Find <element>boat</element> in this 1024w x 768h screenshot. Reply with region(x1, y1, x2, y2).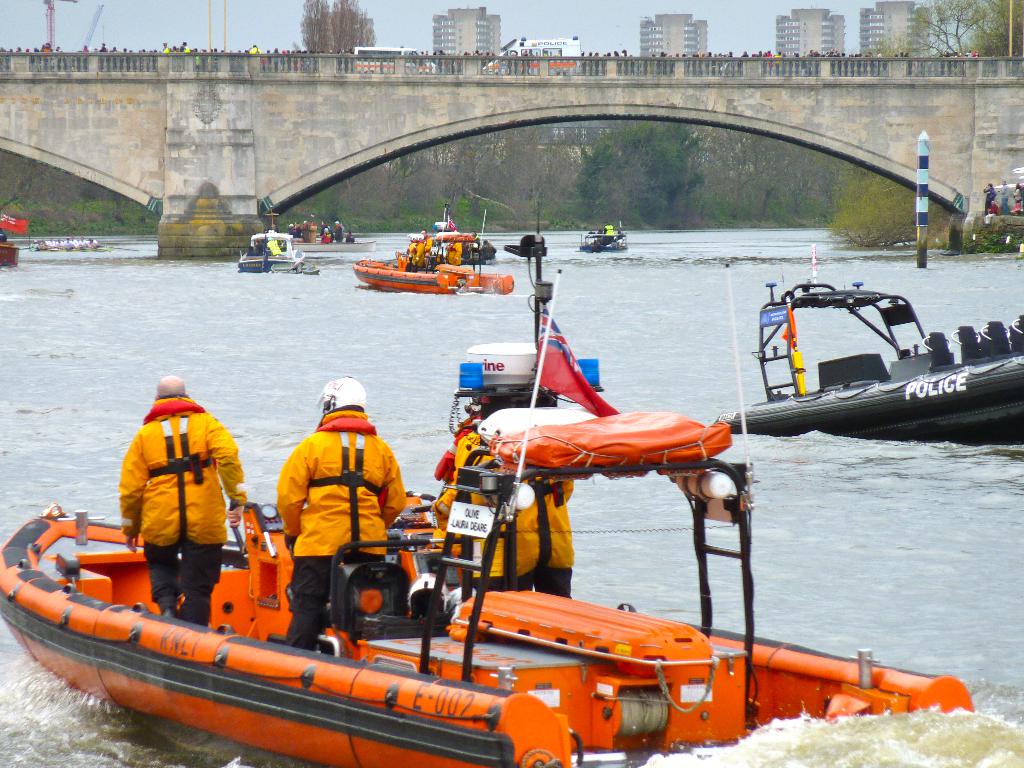
region(41, 221, 947, 751).
